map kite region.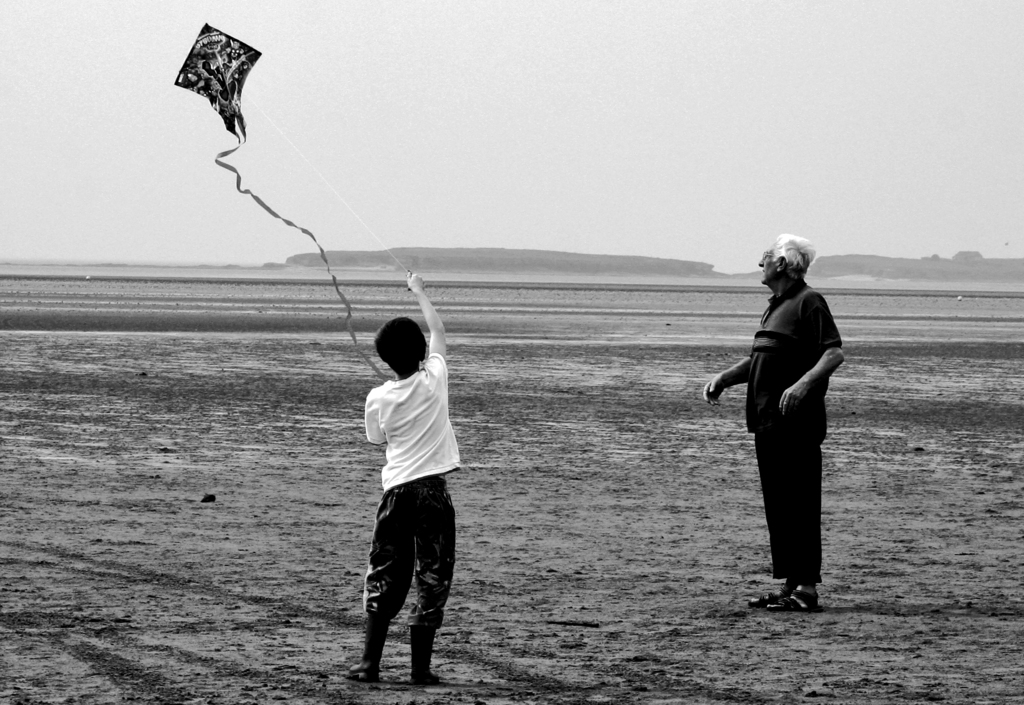
Mapped to [x1=172, y1=22, x2=387, y2=381].
